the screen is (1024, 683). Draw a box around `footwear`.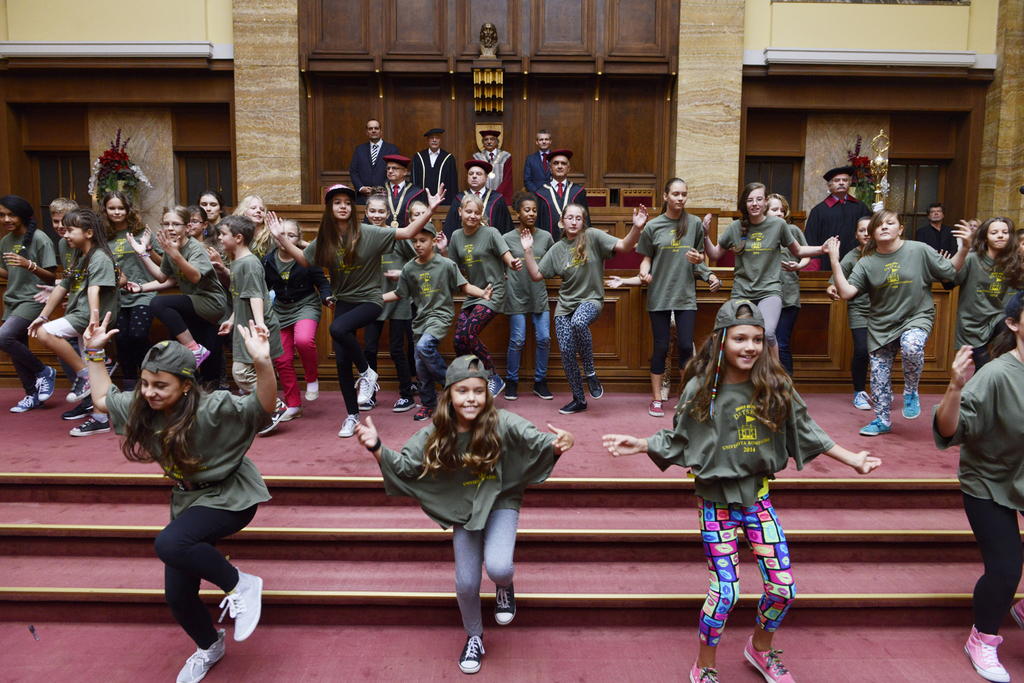
[x1=858, y1=408, x2=891, y2=436].
